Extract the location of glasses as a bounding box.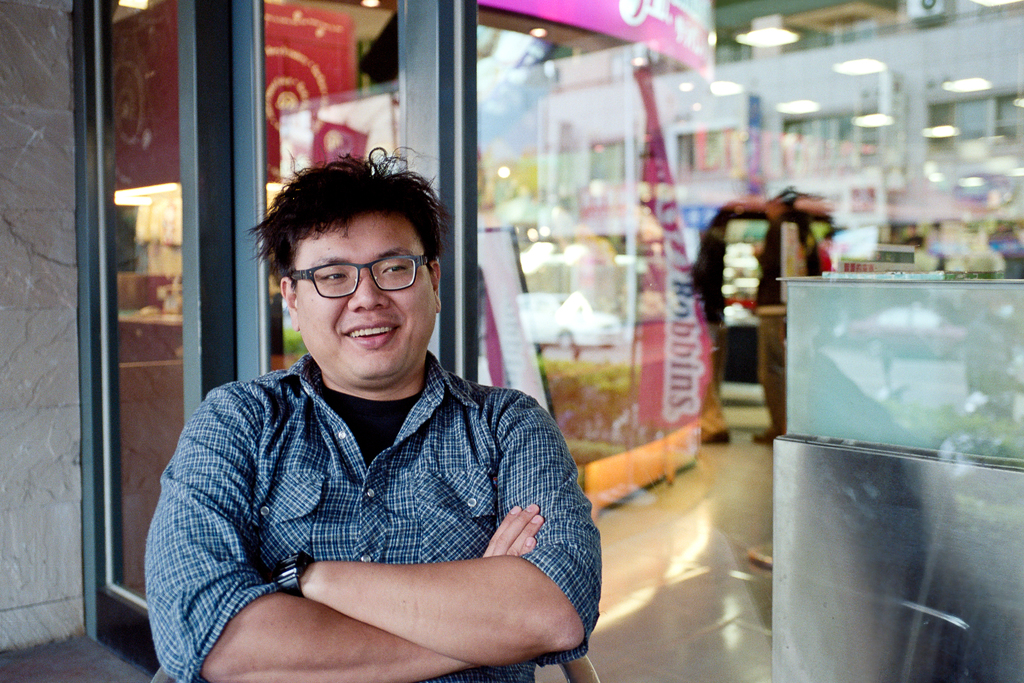
278, 254, 428, 304.
